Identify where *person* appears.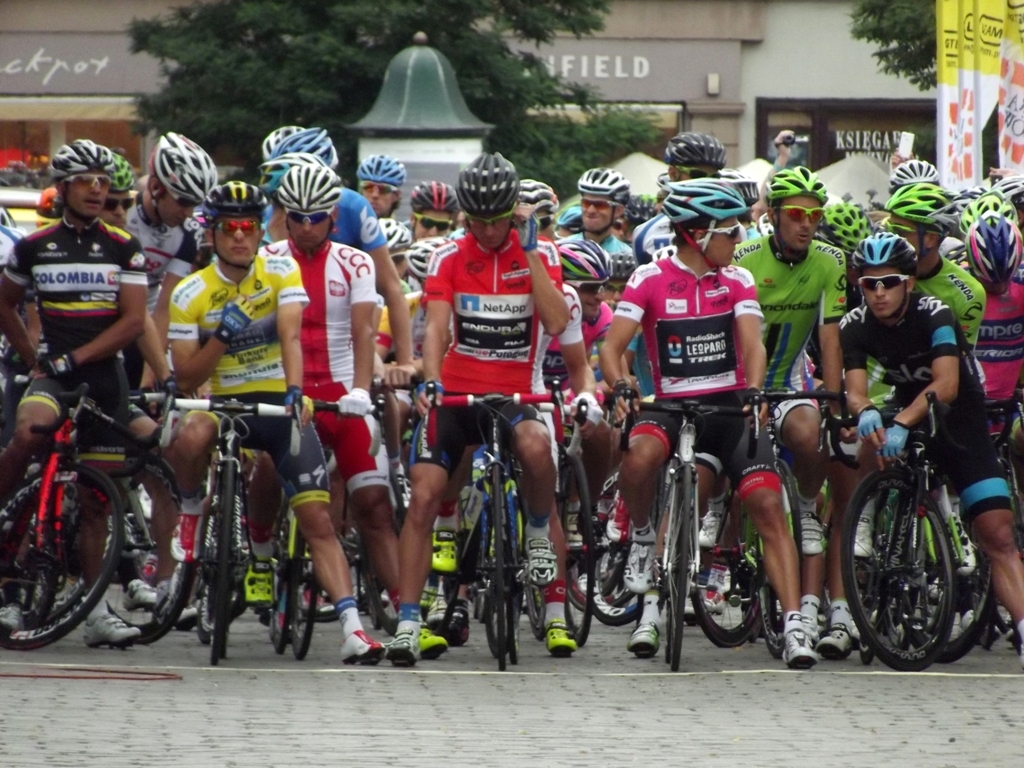
Appears at box=[401, 138, 573, 644].
